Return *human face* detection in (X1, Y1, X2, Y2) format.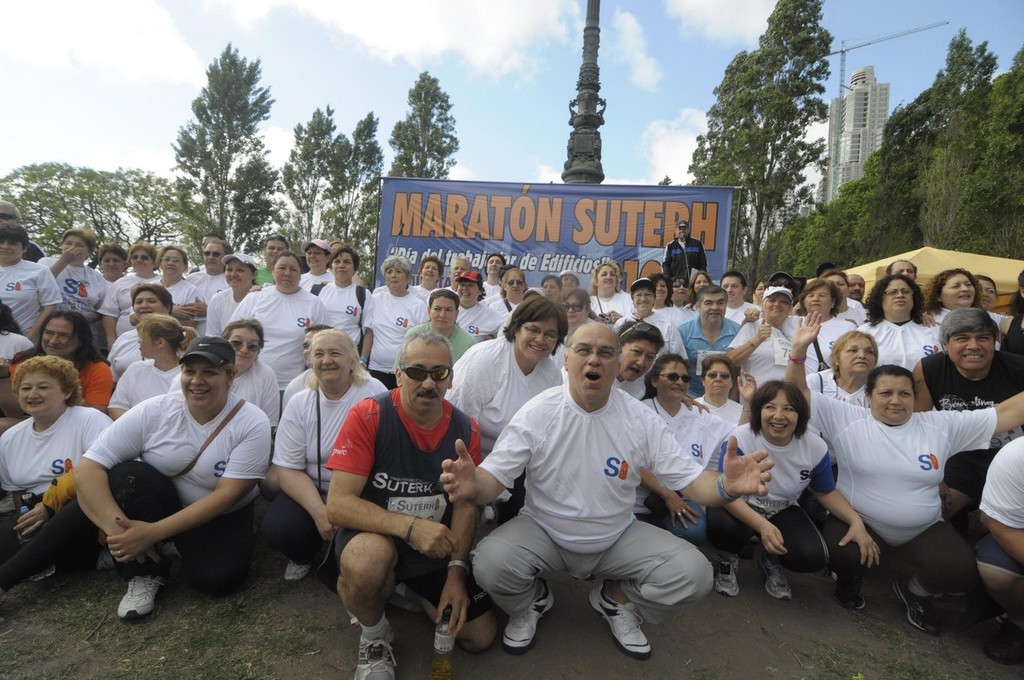
(0, 237, 23, 263).
